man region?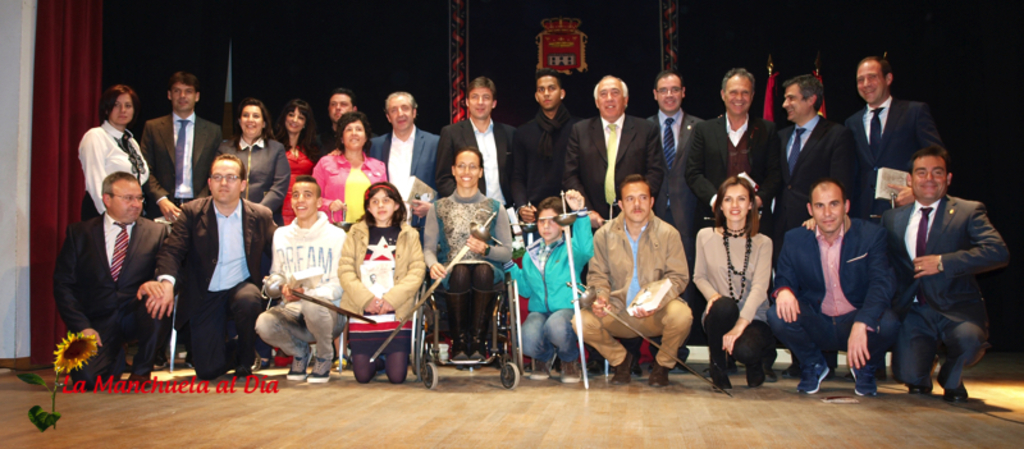
rect(140, 72, 224, 367)
